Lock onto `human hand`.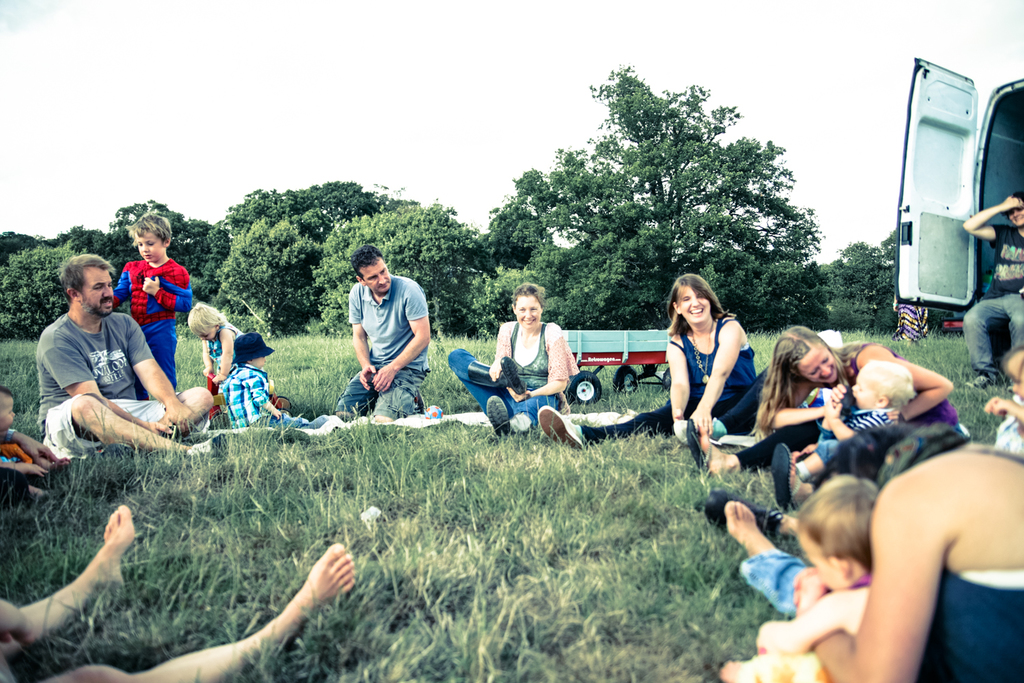
Locked: box=[998, 194, 1021, 212].
